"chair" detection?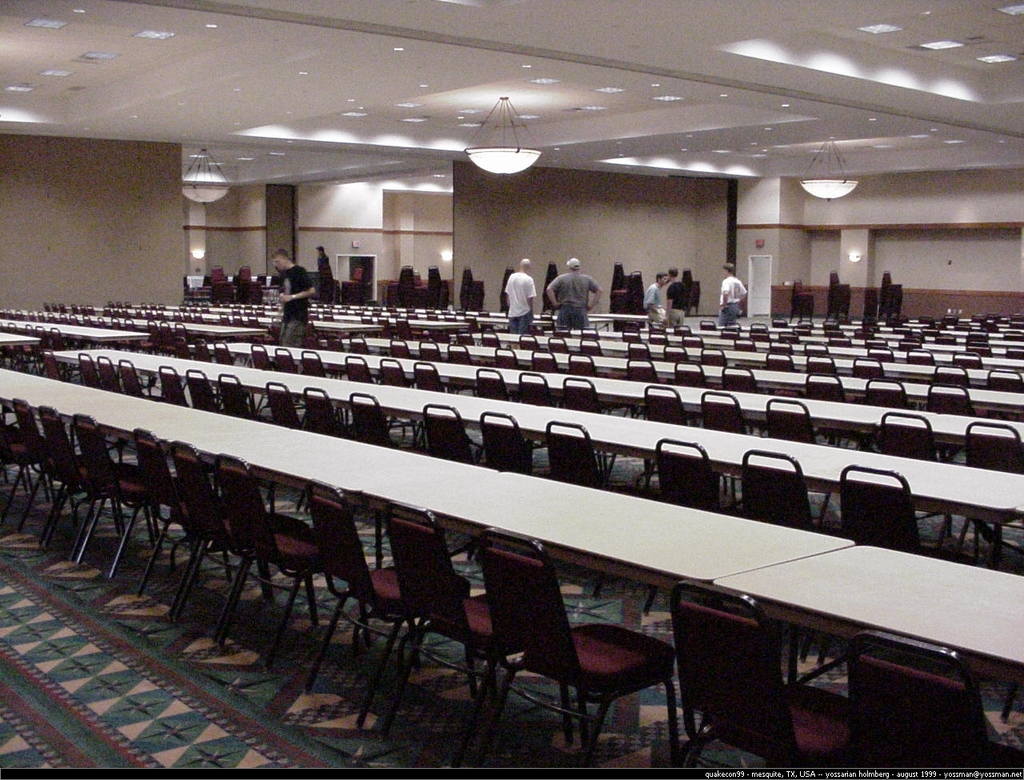
[0,348,17,367]
